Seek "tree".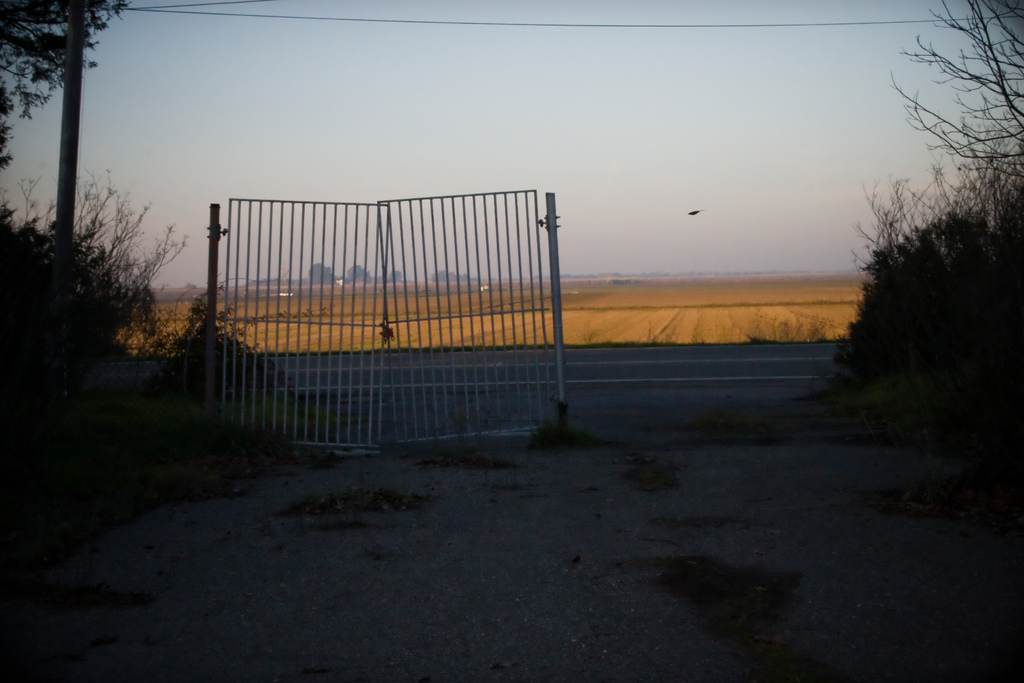
BBox(868, 0, 1023, 202).
